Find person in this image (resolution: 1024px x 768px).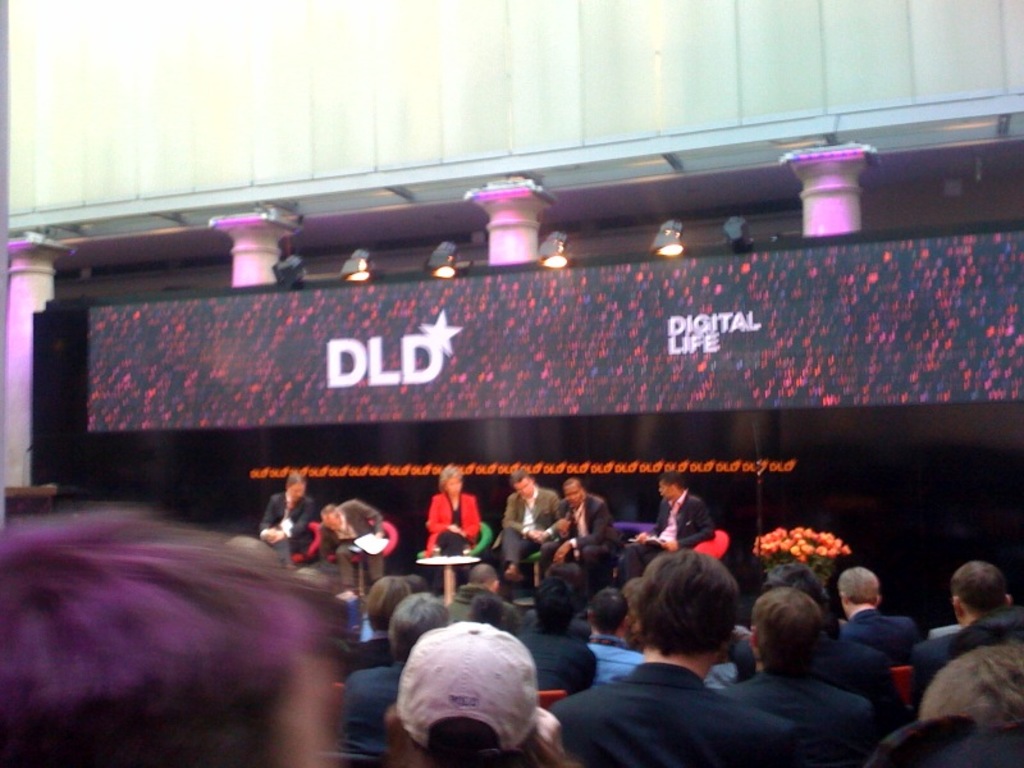
[left=538, top=472, right=623, bottom=566].
